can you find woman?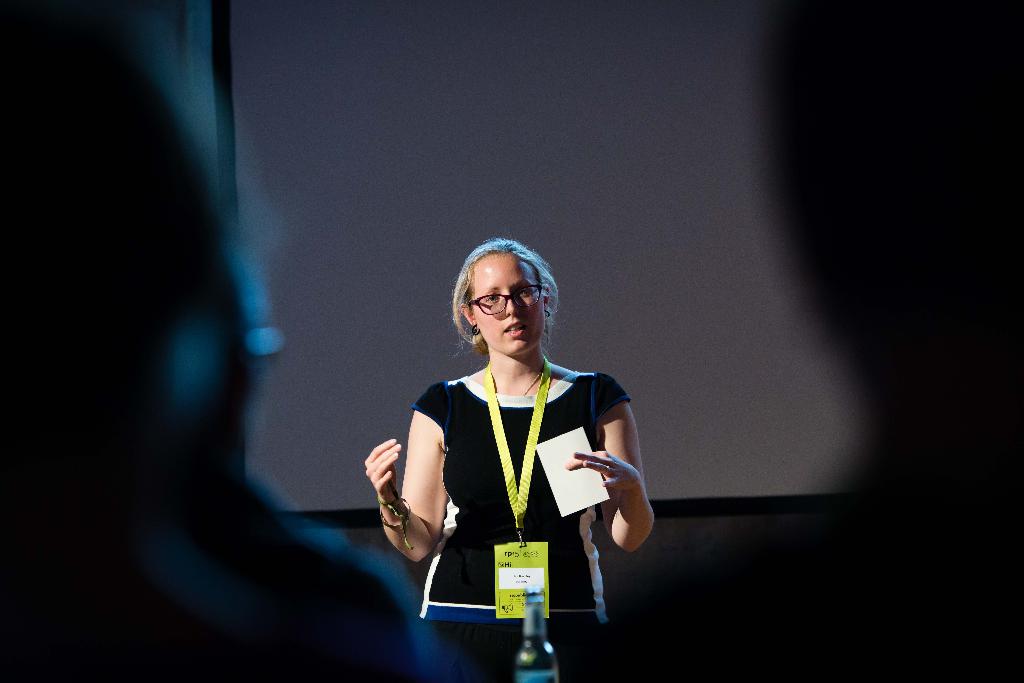
Yes, bounding box: bbox=(376, 253, 641, 649).
